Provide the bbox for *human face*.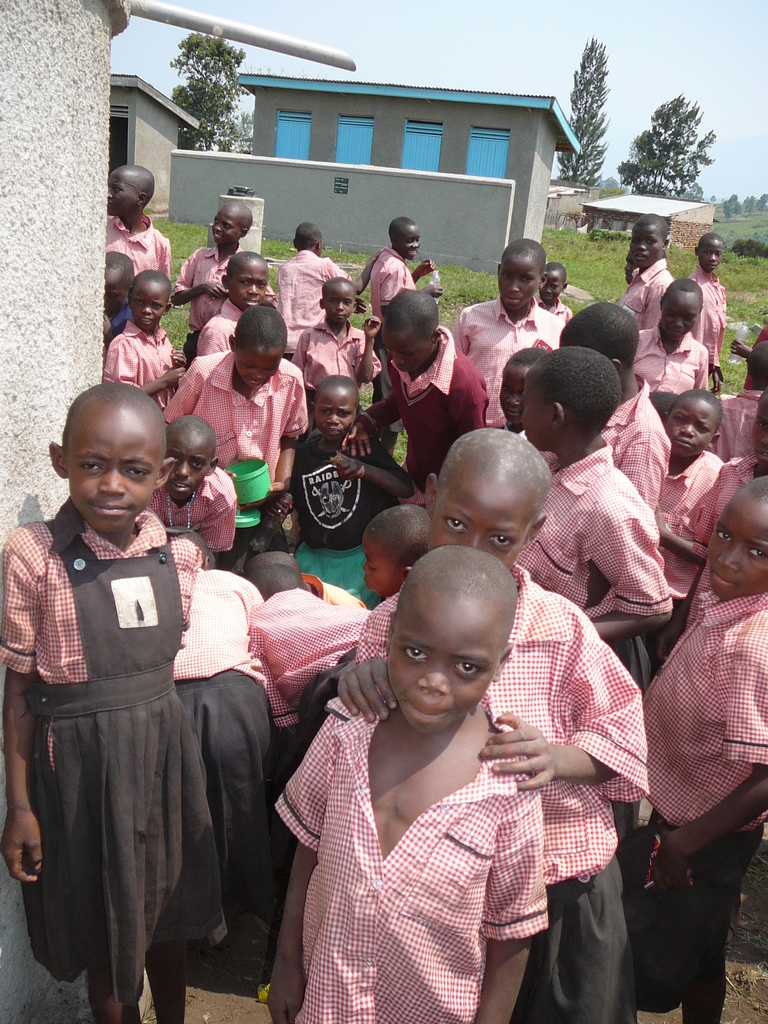
[x1=390, y1=594, x2=495, y2=725].
